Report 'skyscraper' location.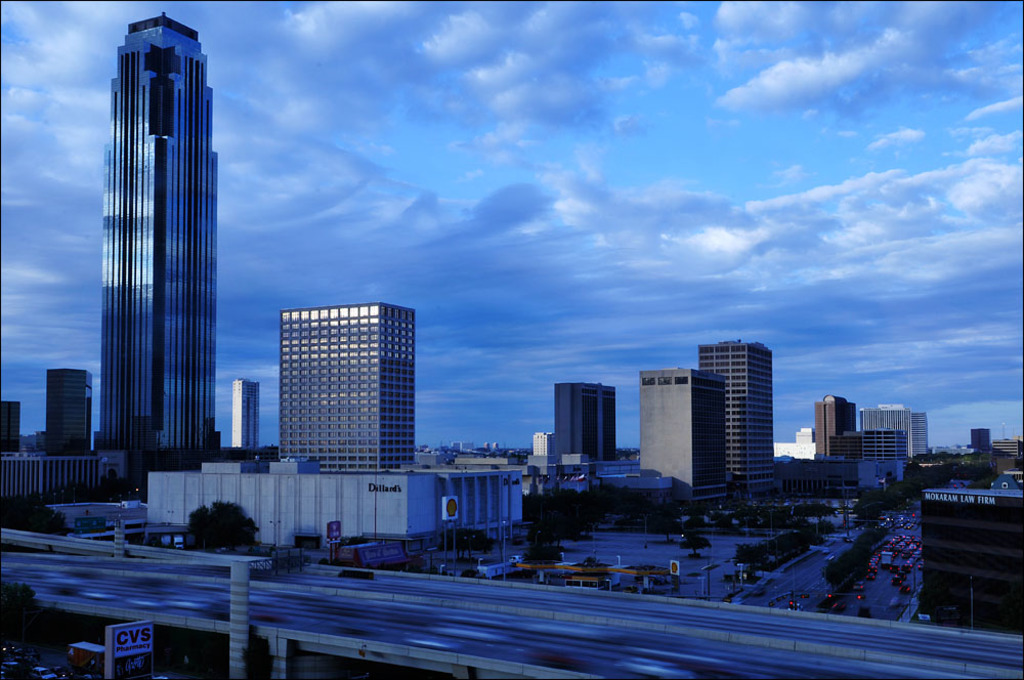
Report: 698, 343, 777, 493.
